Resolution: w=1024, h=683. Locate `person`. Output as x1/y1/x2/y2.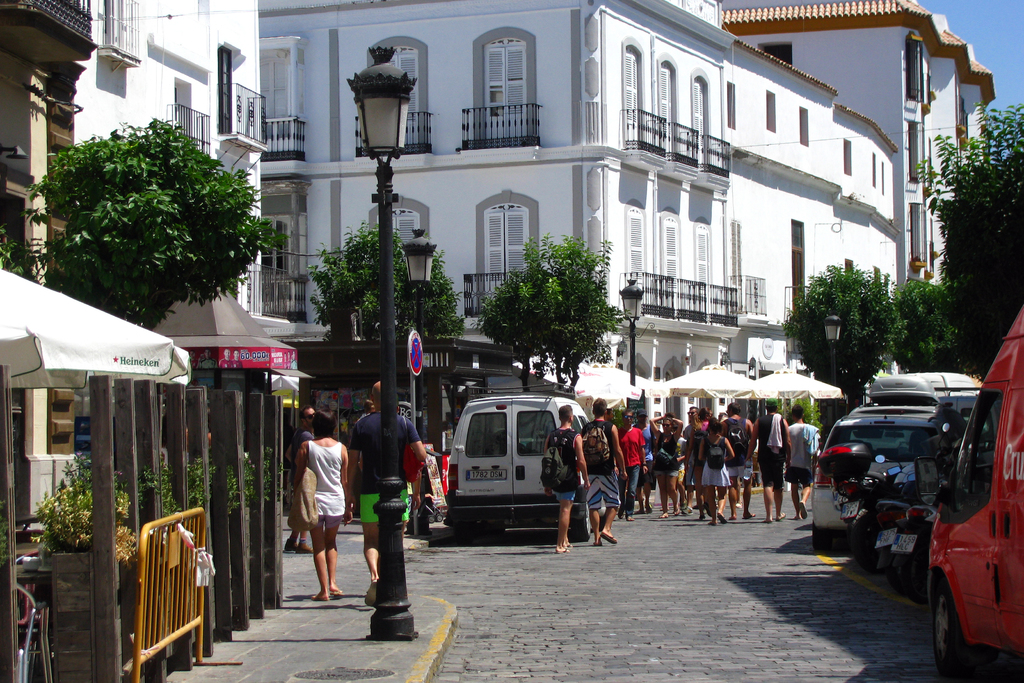
722/400/756/521.
